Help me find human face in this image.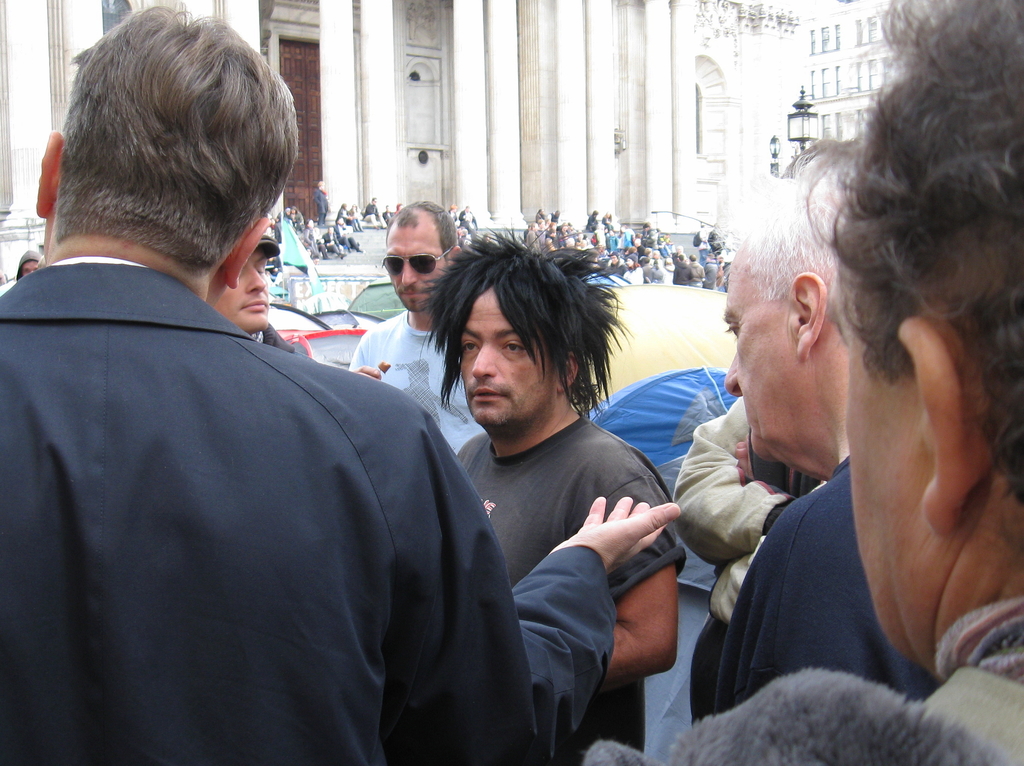
Found it: {"left": 215, "top": 252, "right": 270, "bottom": 332}.
